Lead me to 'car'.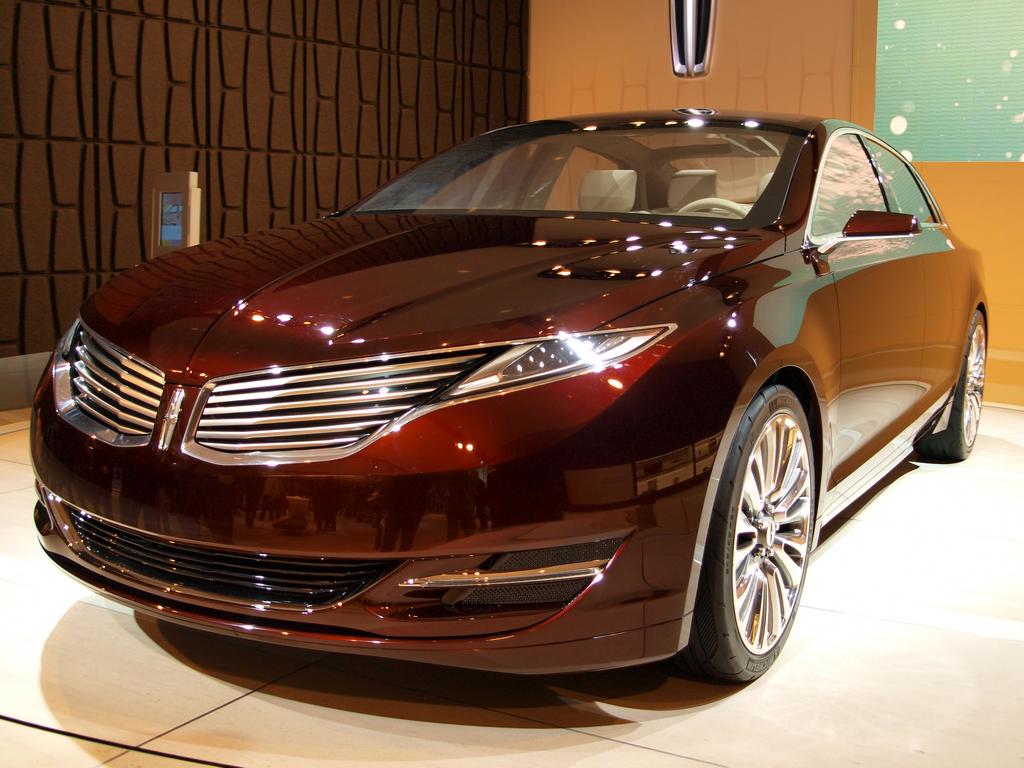
Lead to (left=24, top=103, right=996, bottom=701).
